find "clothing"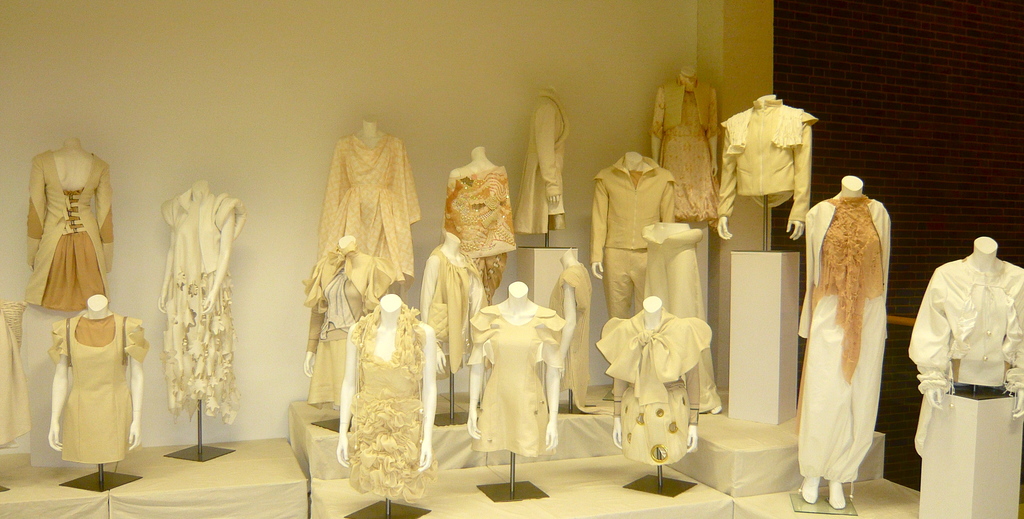
locate(547, 259, 600, 414)
